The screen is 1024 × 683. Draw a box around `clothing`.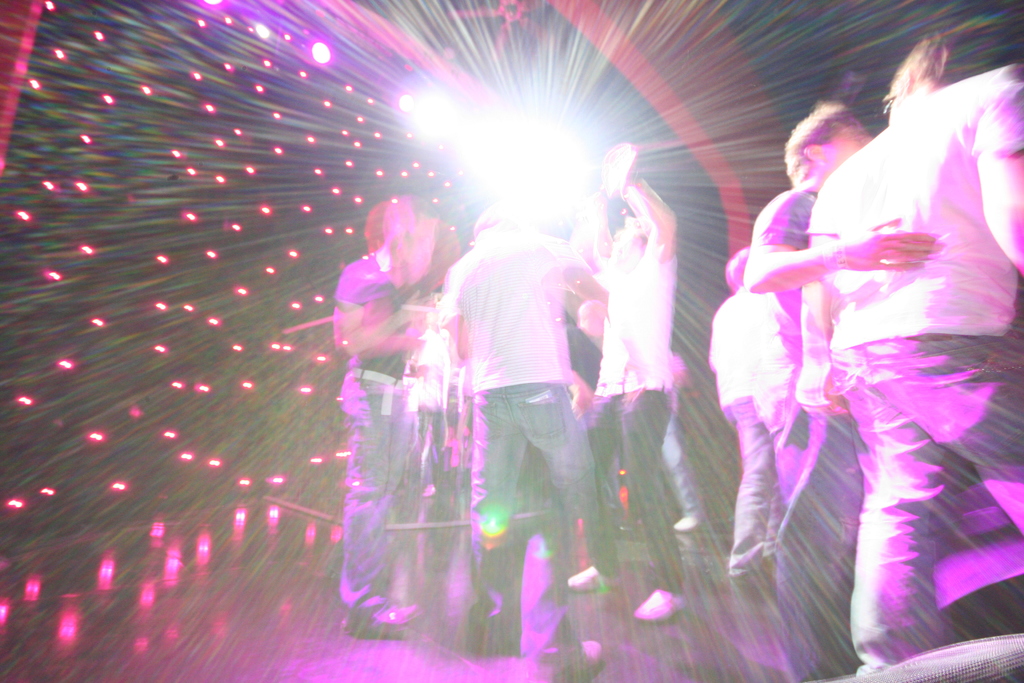
bbox=[715, 274, 799, 599].
